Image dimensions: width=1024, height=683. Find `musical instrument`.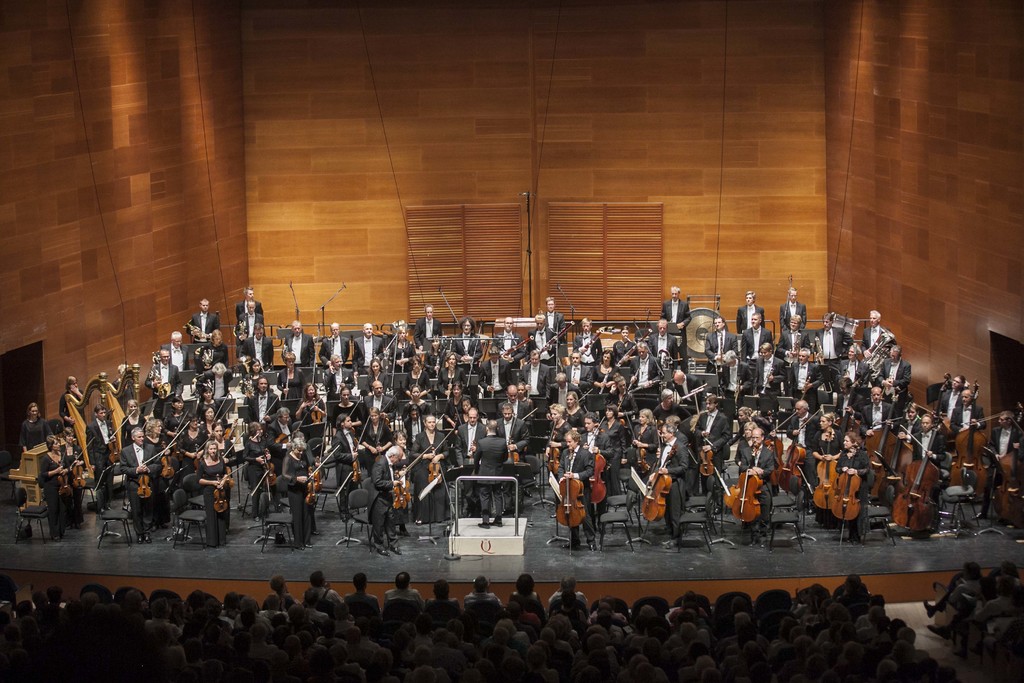
757/363/775/395.
